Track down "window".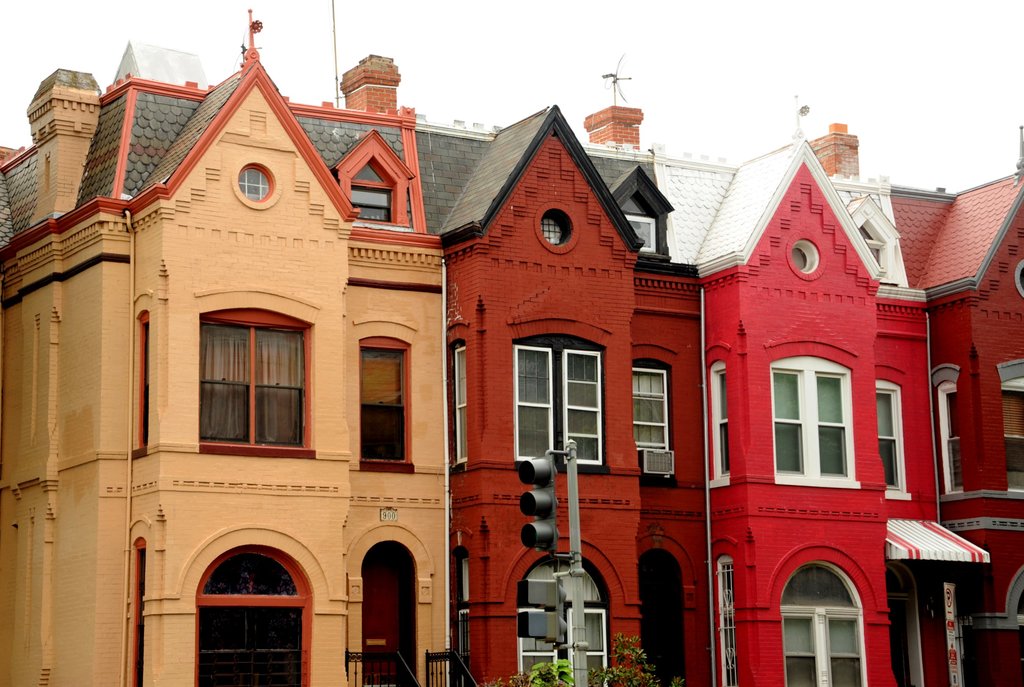
Tracked to Rect(703, 357, 732, 487).
